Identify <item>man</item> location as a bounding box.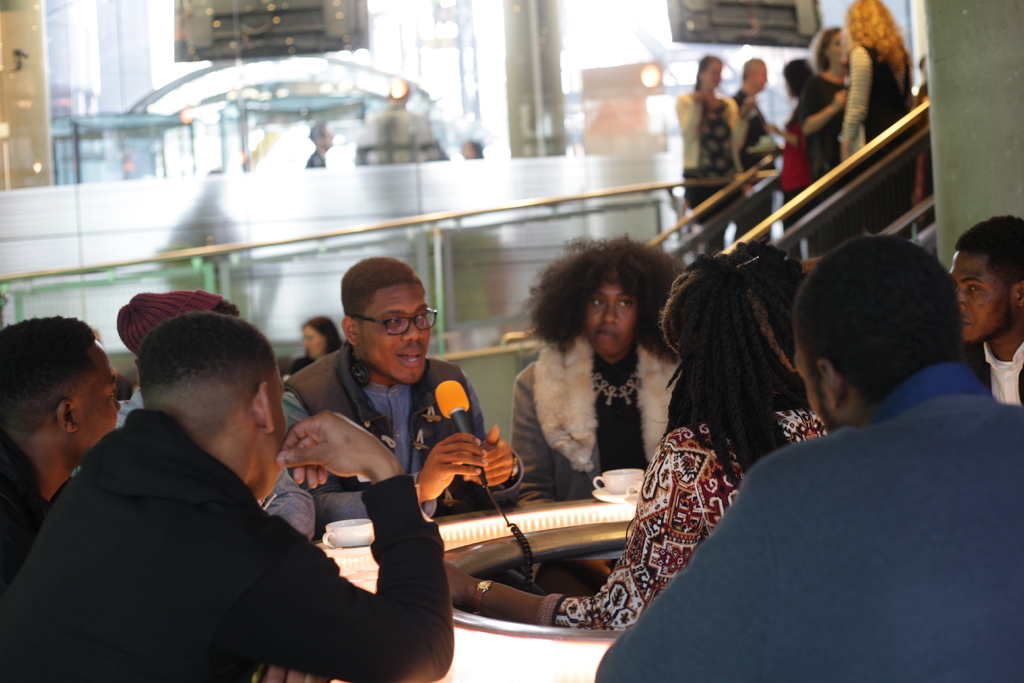
[left=113, top=286, right=318, bottom=546].
